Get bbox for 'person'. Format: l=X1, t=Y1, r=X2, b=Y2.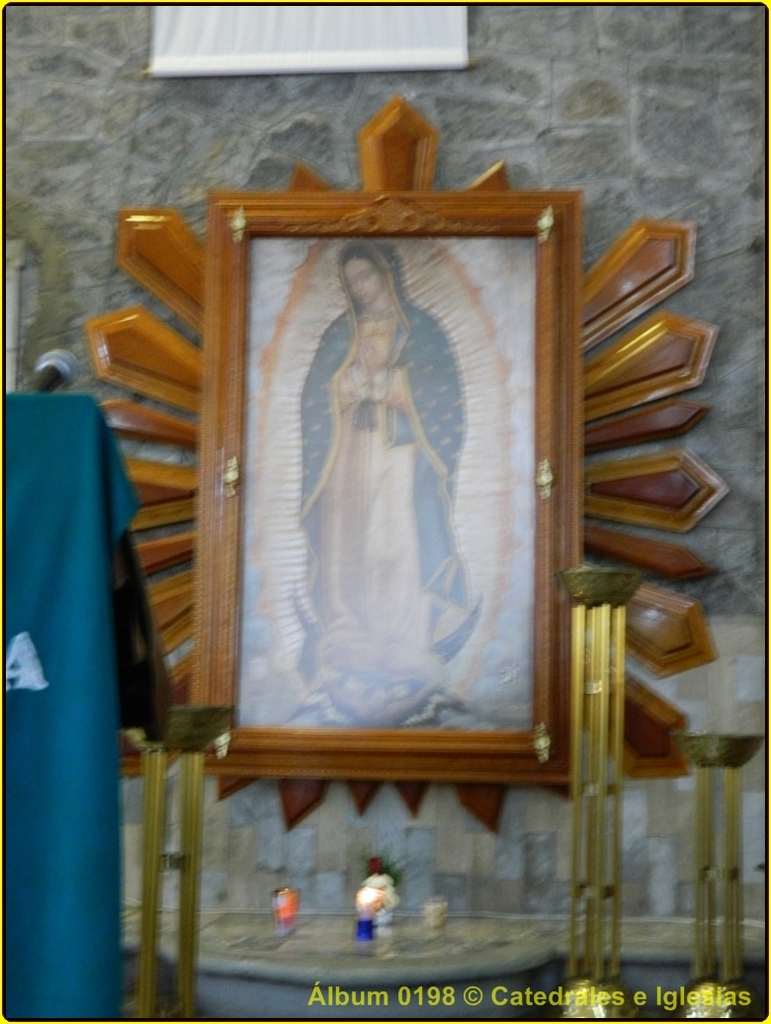
l=293, t=229, r=473, b=638.
